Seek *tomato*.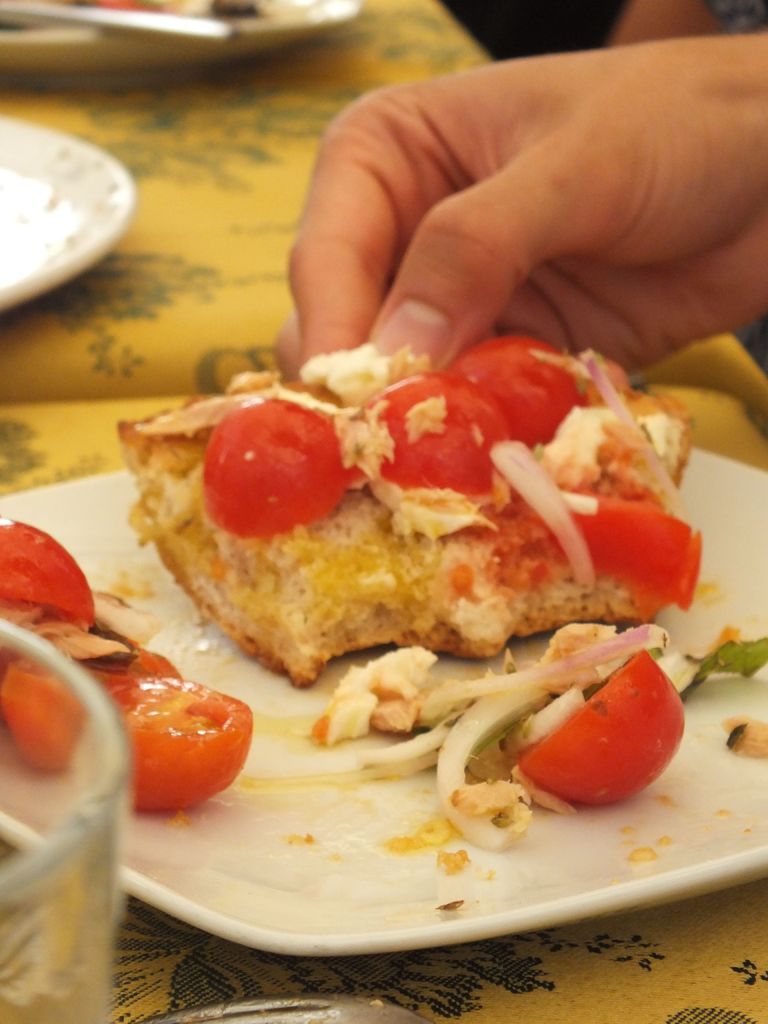
<region>361, 369, 508, 503</region>.
